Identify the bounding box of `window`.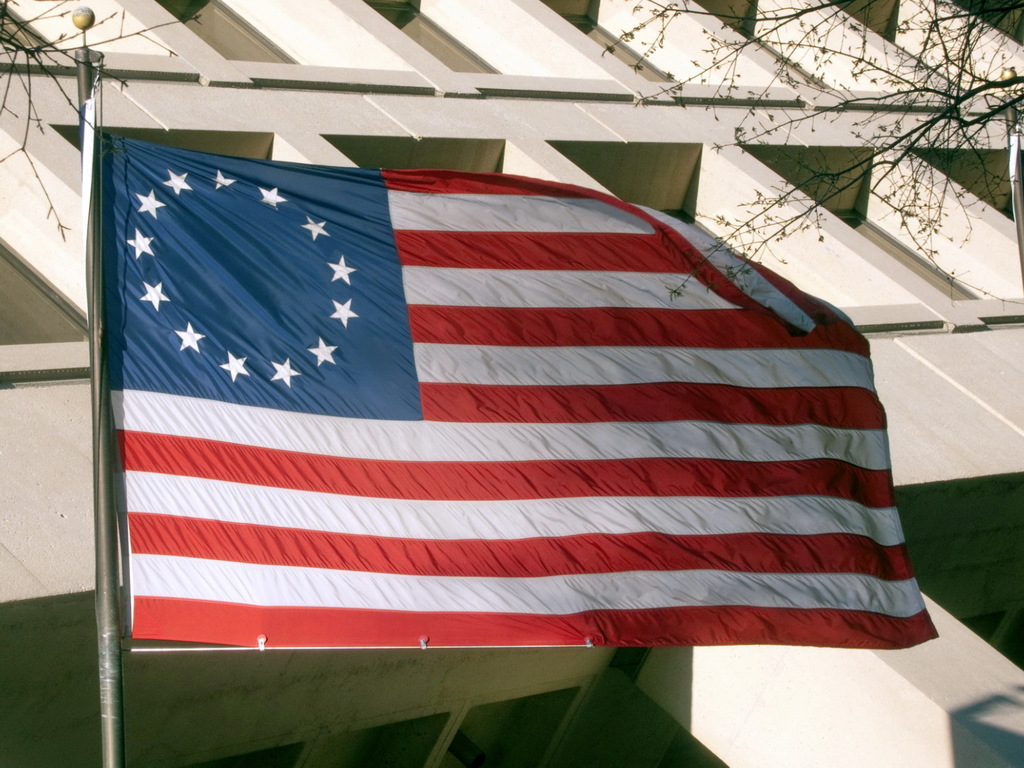
(534, 0, 772, 83).
